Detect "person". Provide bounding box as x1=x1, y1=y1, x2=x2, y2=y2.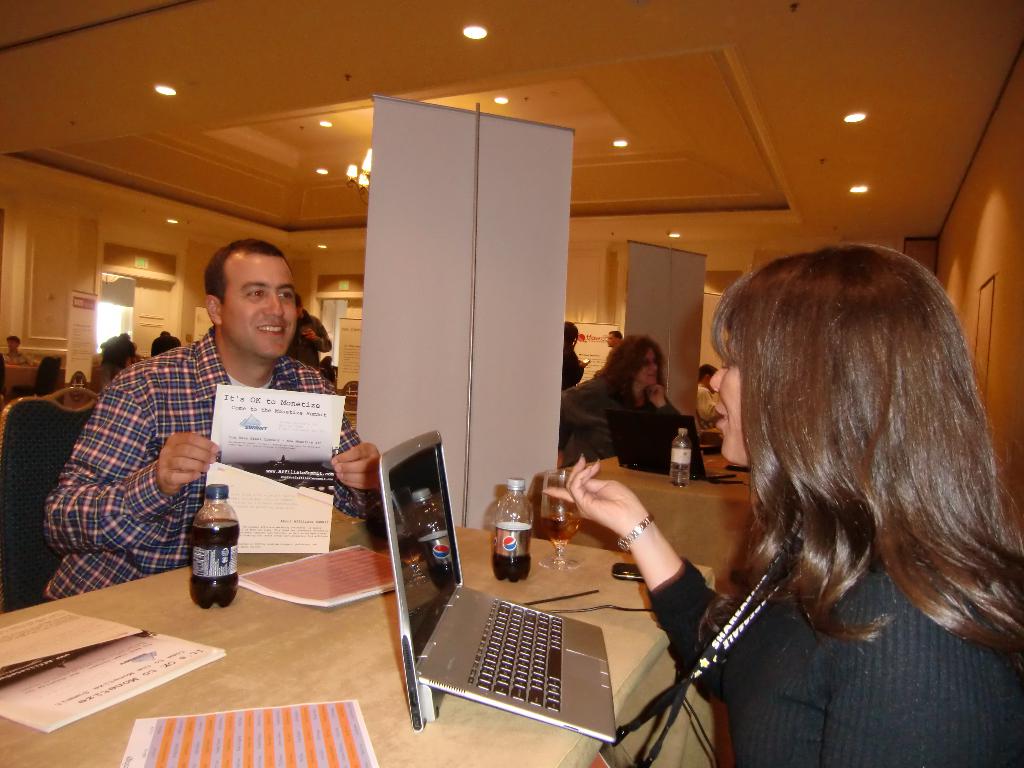
x1=5, y1=337, x2=40, y2=367.
